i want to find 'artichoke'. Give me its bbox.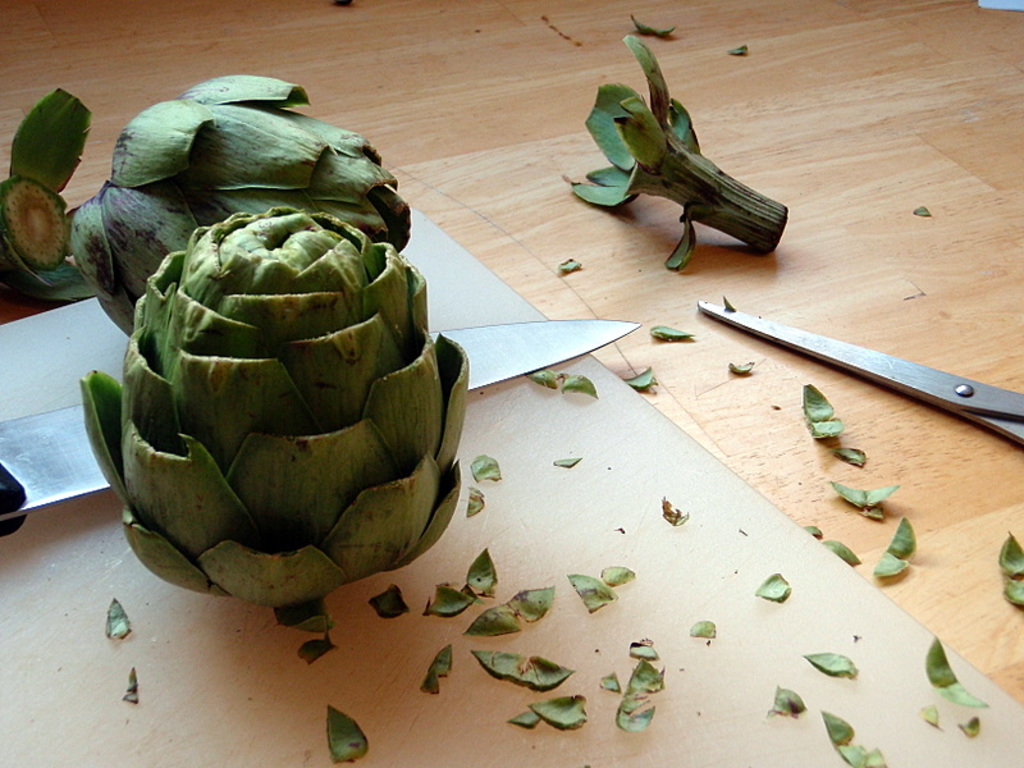
pyautogui.locateOnScreen(56, 73, 411, 342).
